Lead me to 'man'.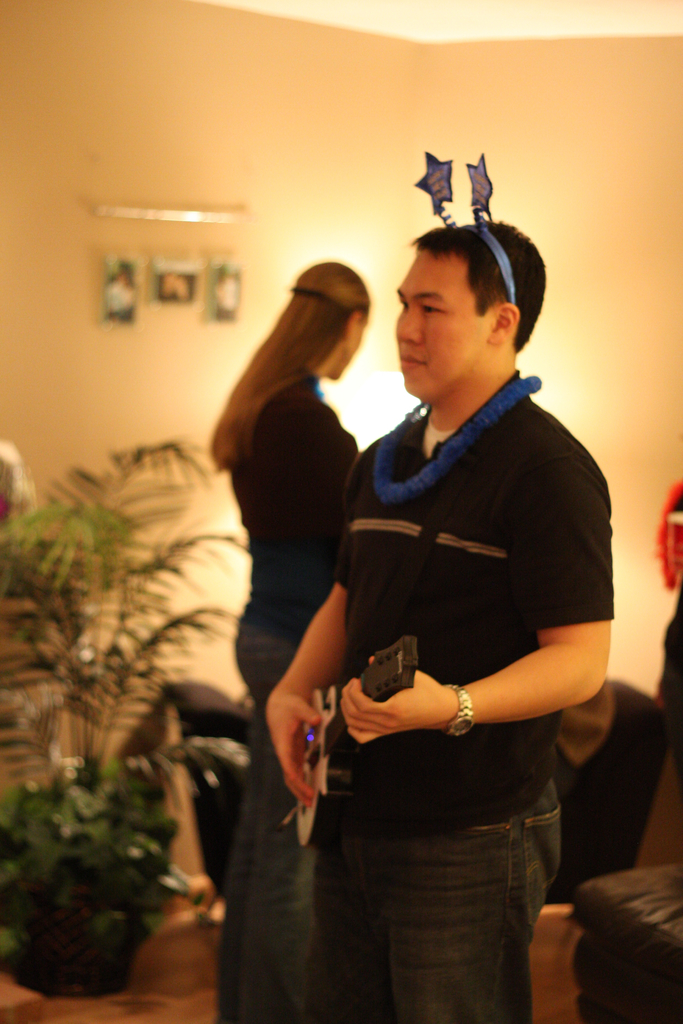
Lead to [255, 188, 625, 973].
